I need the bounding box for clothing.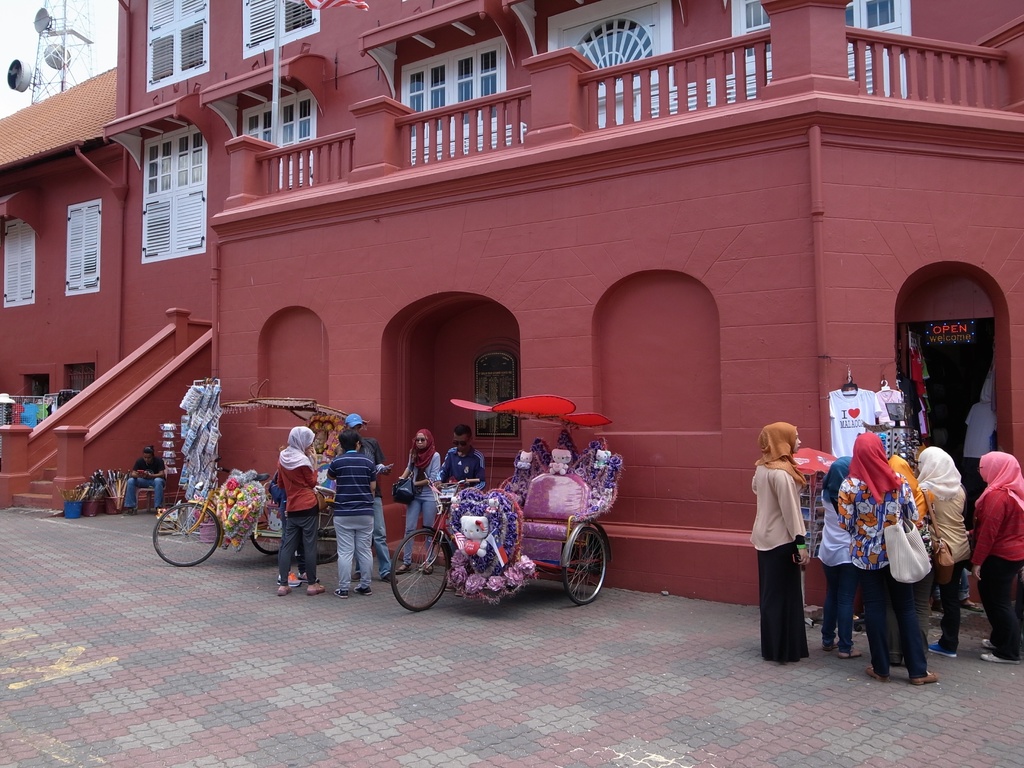
Here it is: (452, 445, 497, 472).
